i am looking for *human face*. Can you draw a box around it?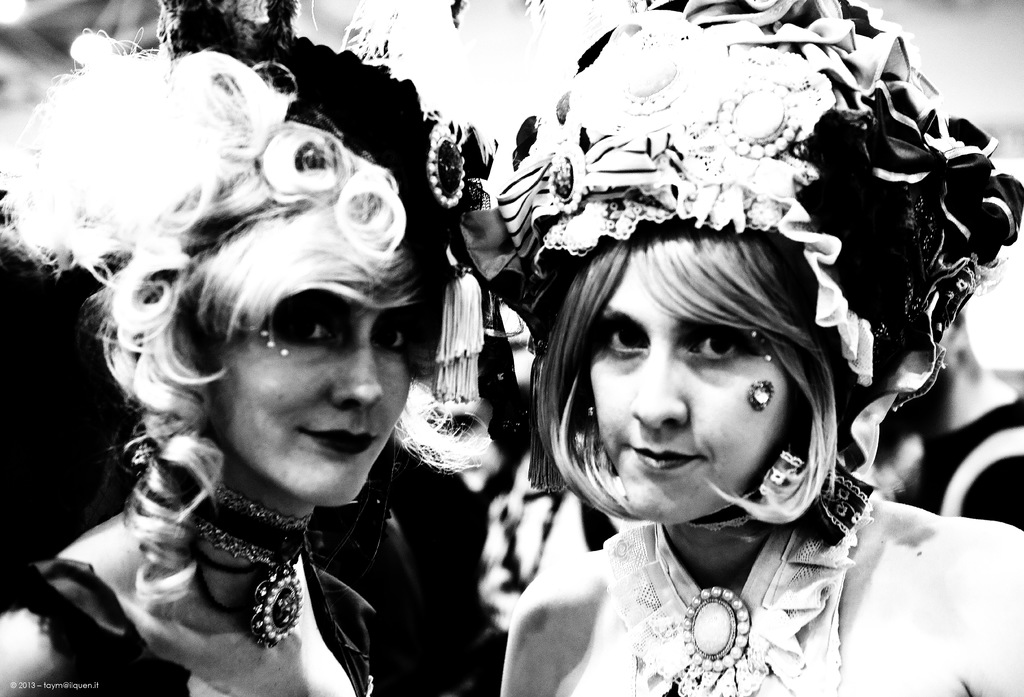
Sure, the bounding box is detection(588, 256, 792, 532).
